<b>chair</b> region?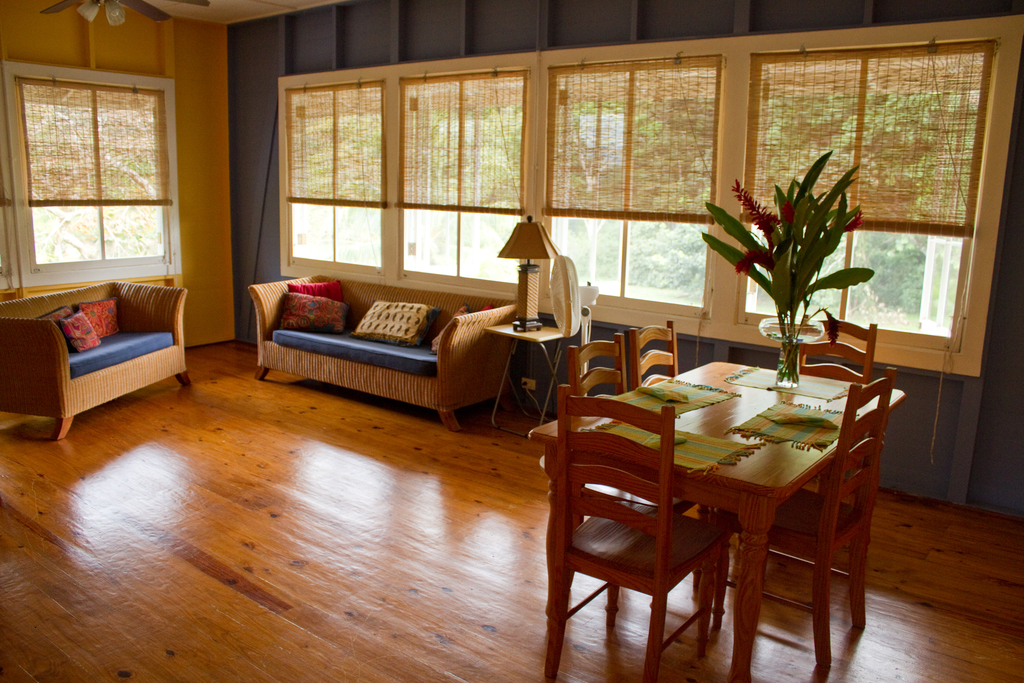
detection(630, 317, 716, 527)
